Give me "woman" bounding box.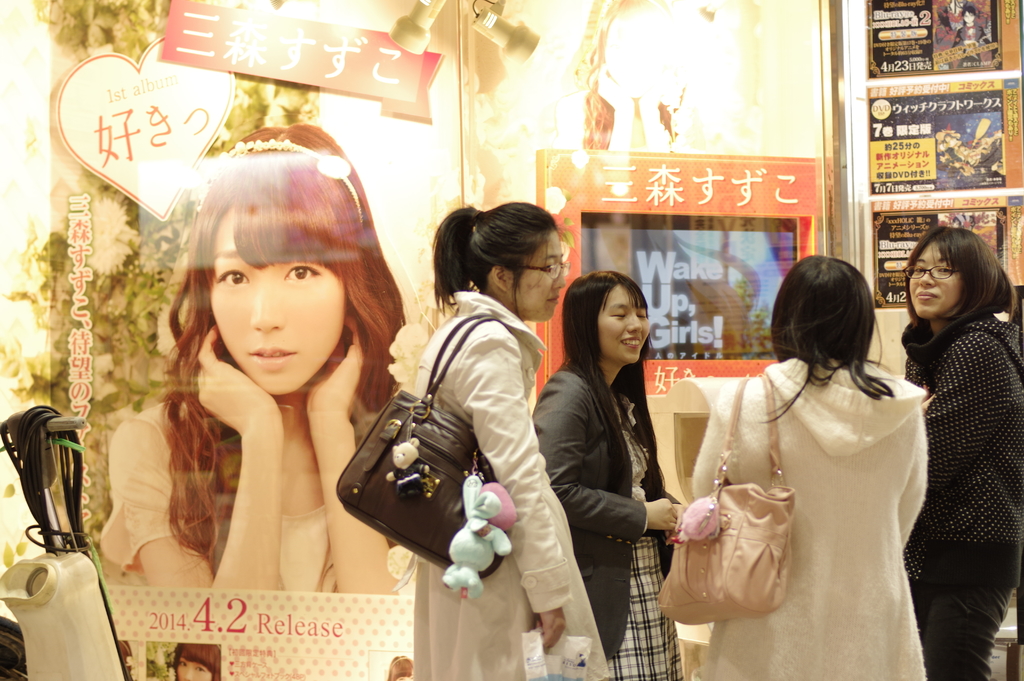
detection(893, 219, 1023, 680).
